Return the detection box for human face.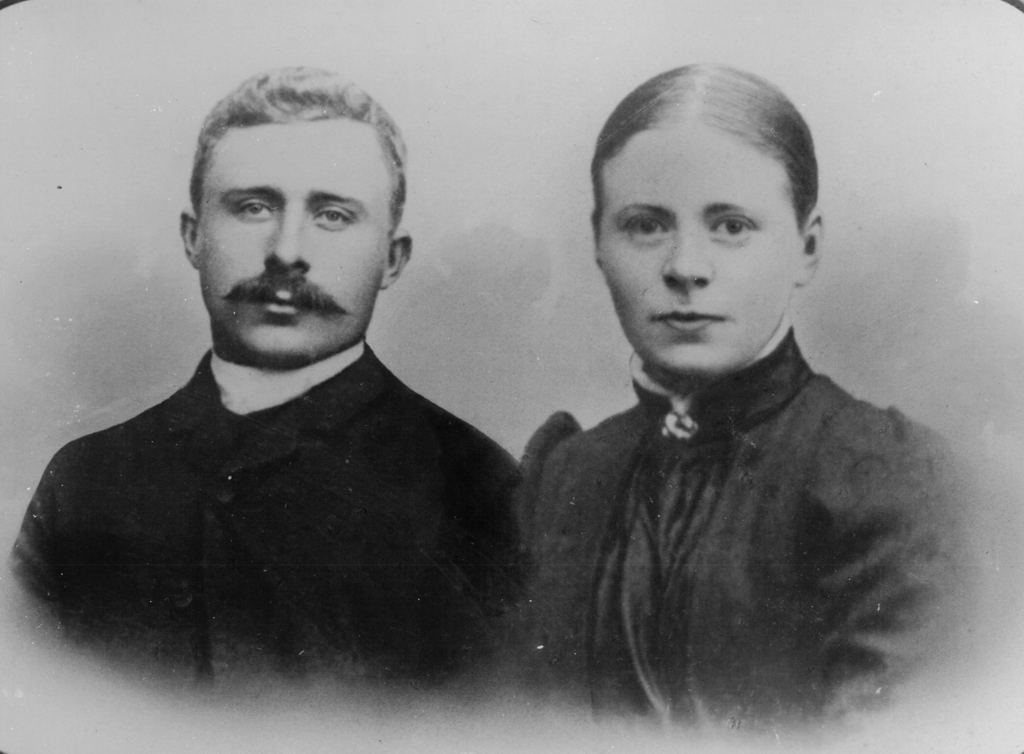
197:116:394:360.
